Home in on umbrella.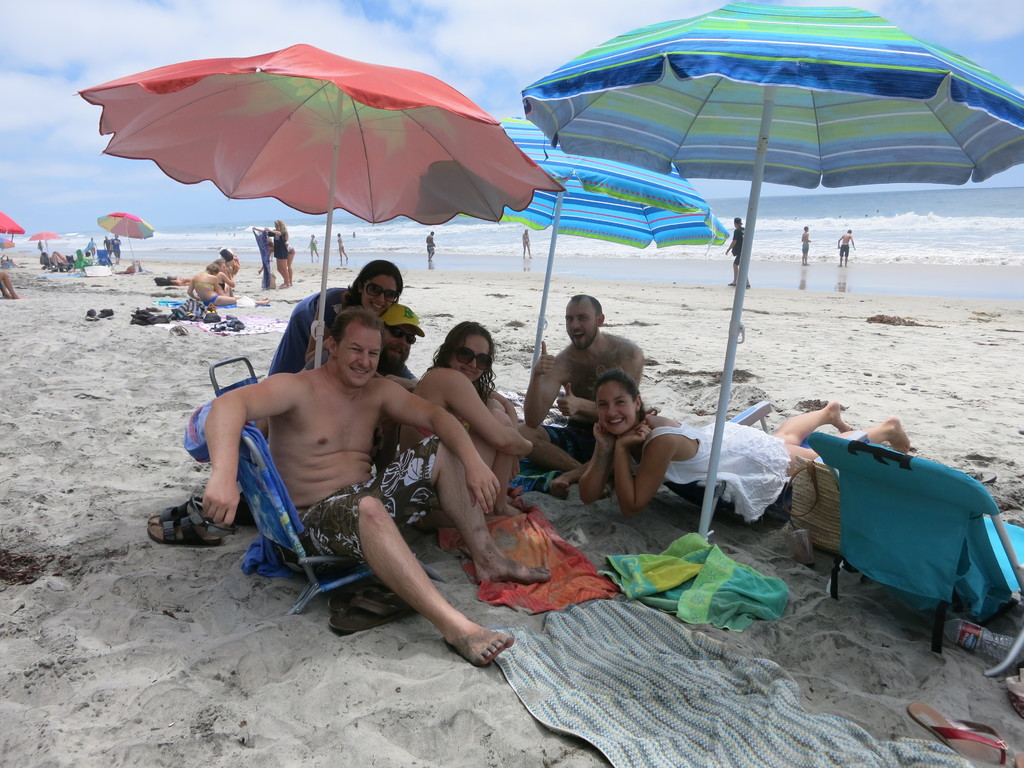
Homed in at rect(0, 234, 16, 249).
